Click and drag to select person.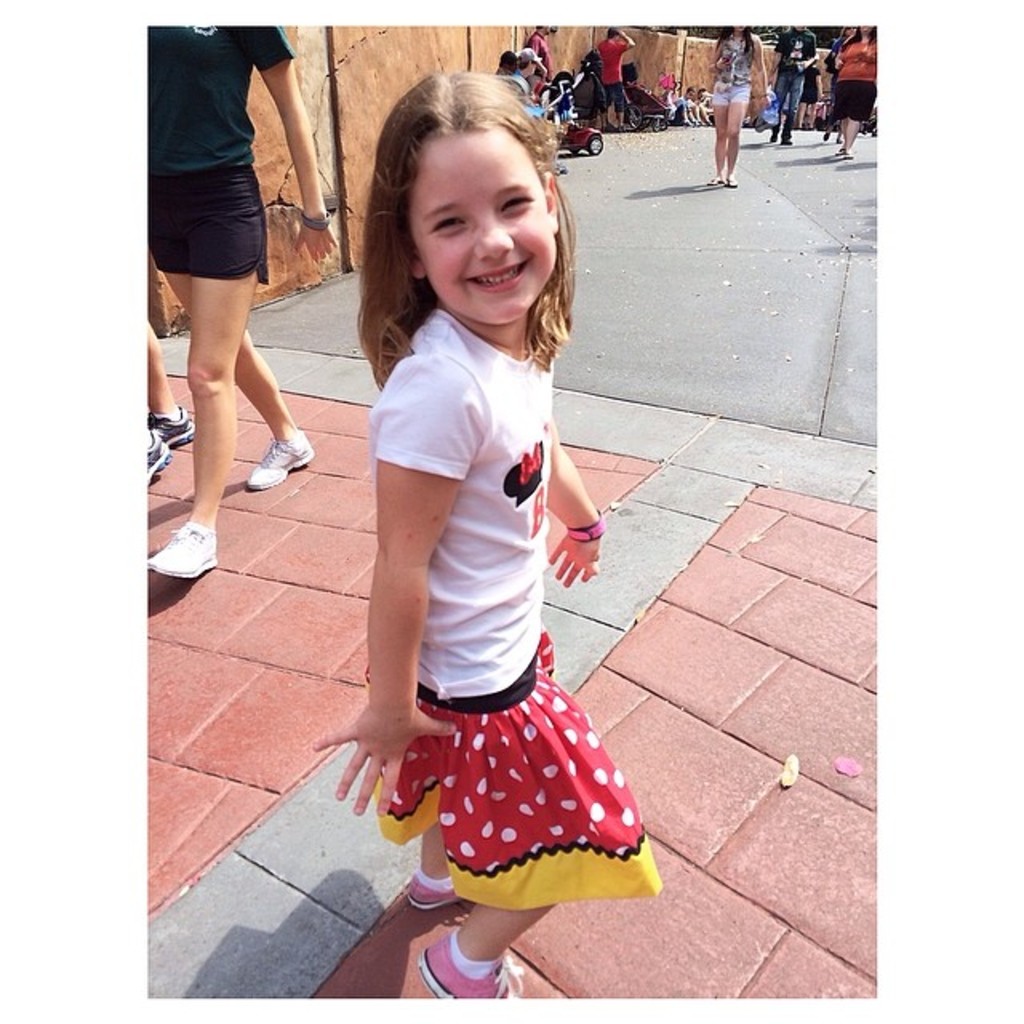
Selection: (x1=333, y1=46, x2=645, y2=994).
